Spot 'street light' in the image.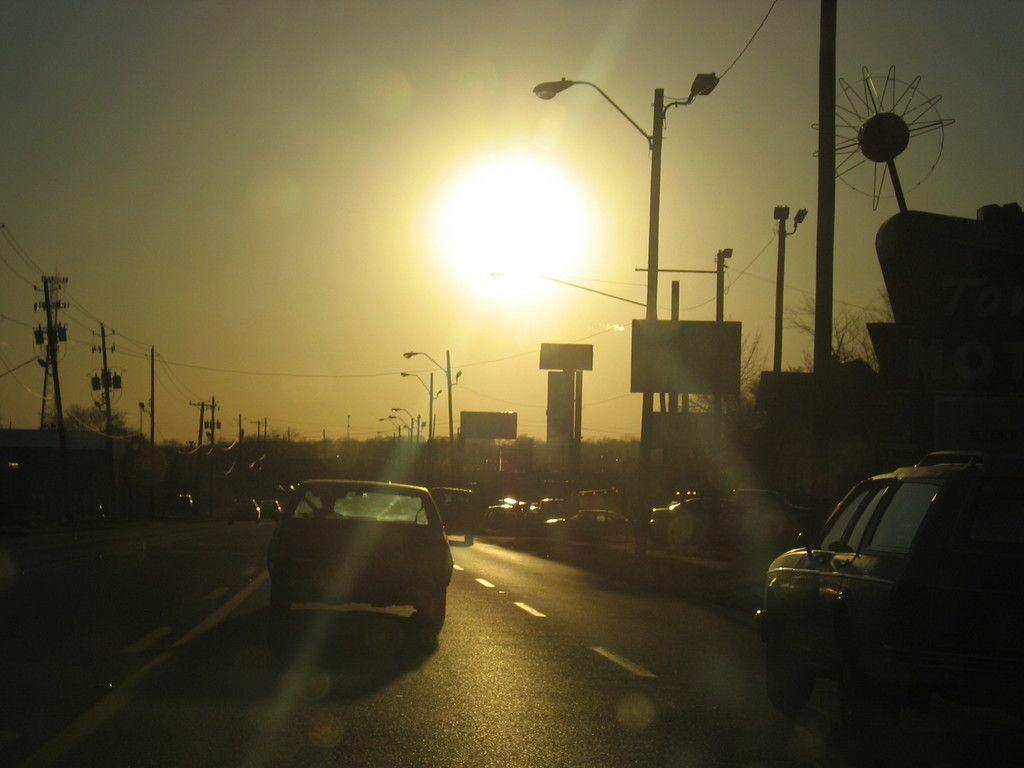
'street light' found at BBox(395, 369, 452, 466).
